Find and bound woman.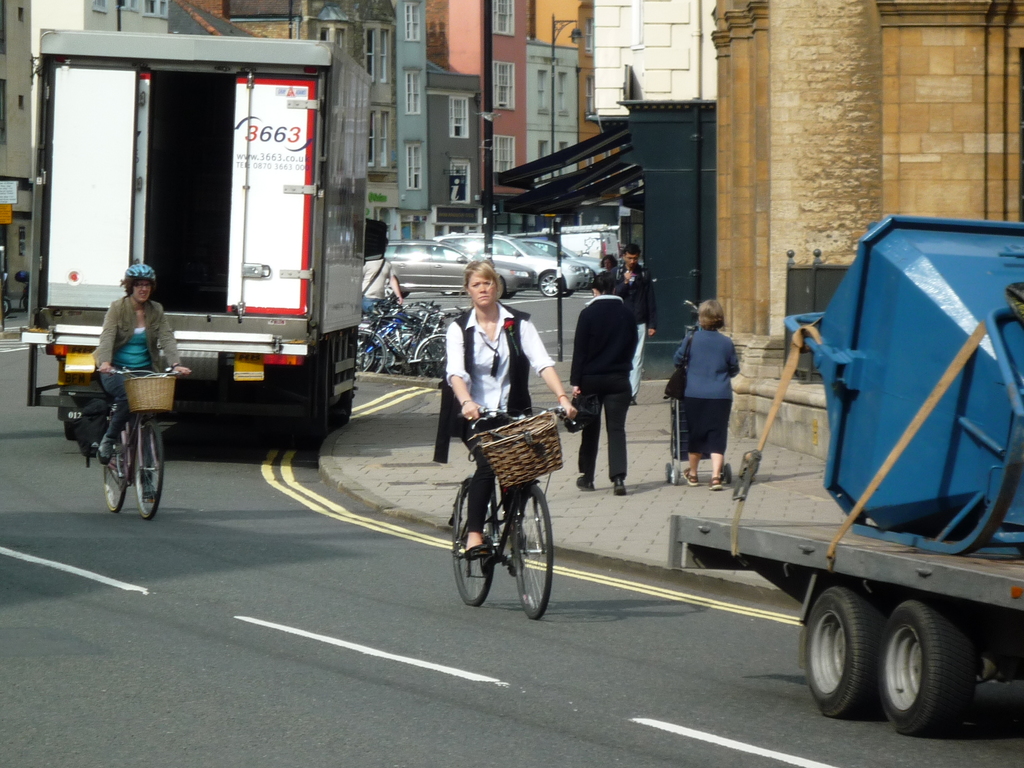
Bound: bbox(442, 310, 563, 614).
